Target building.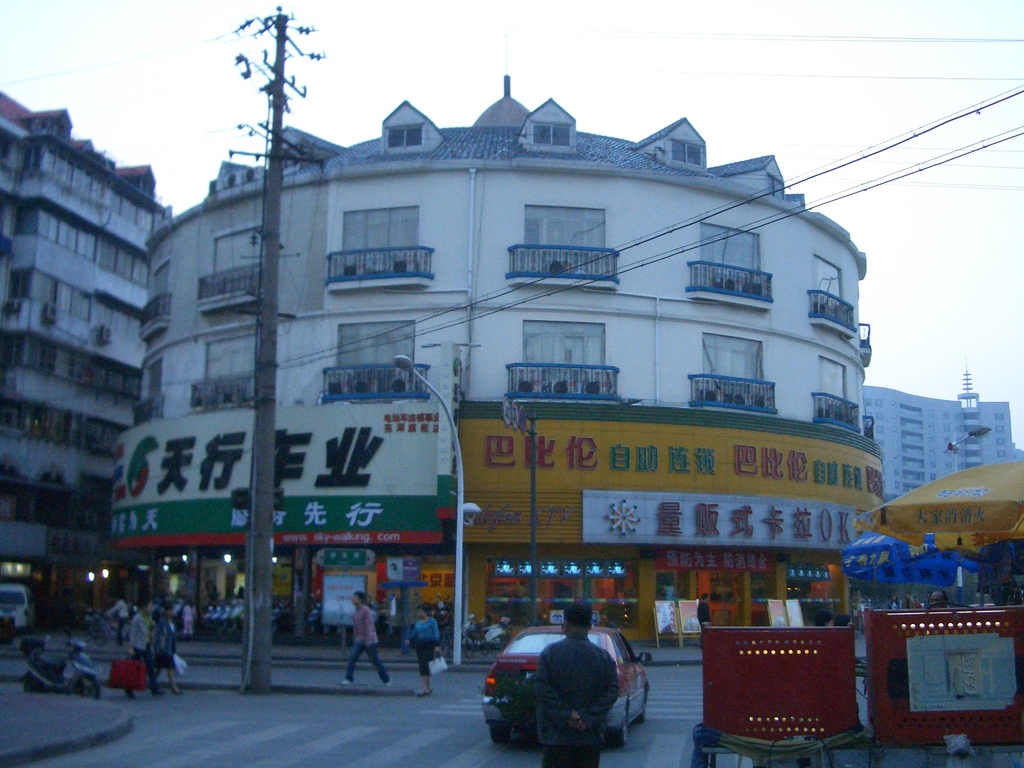
Target region: BBox(860, 378, 1023, 500).
